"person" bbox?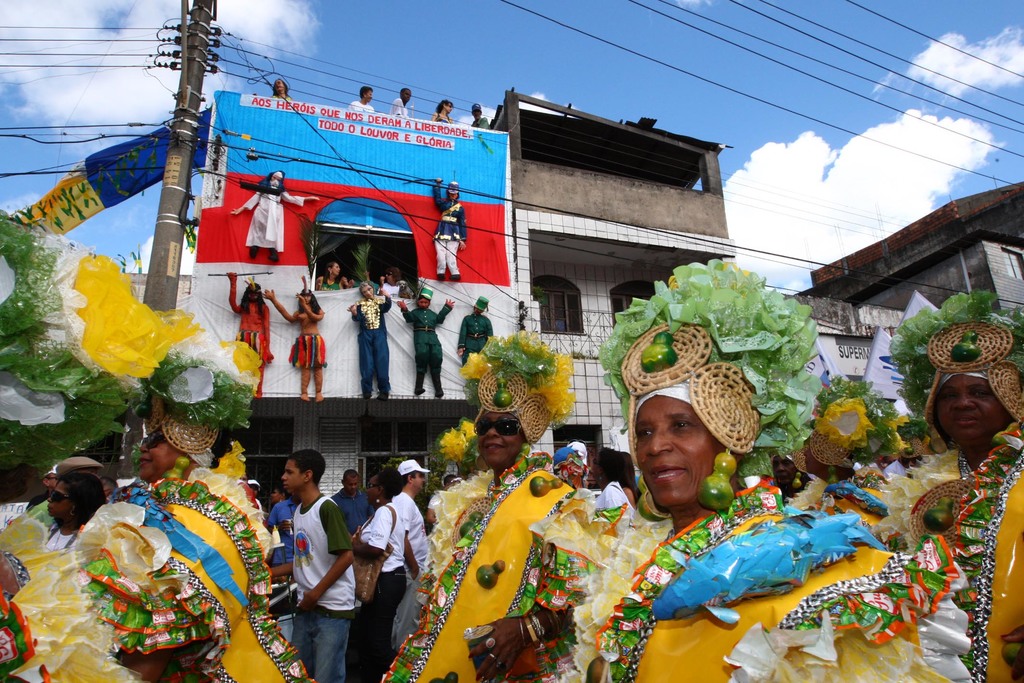
[250,76,293,100]
